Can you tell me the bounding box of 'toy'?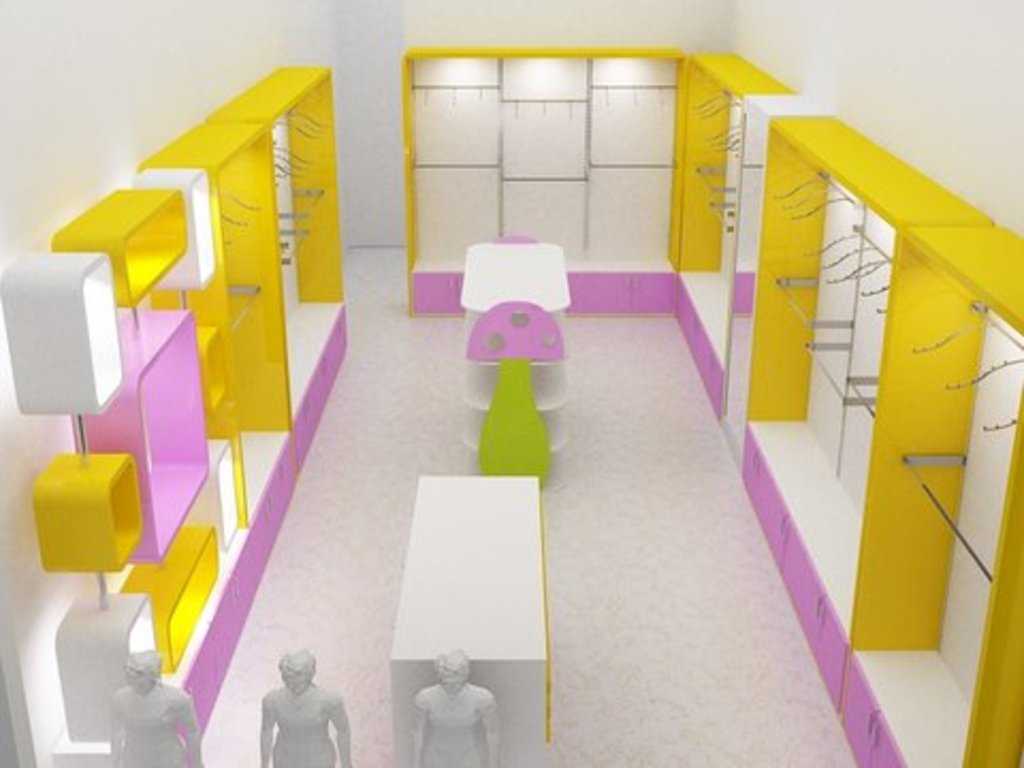
(433, 228, 565, 491).
